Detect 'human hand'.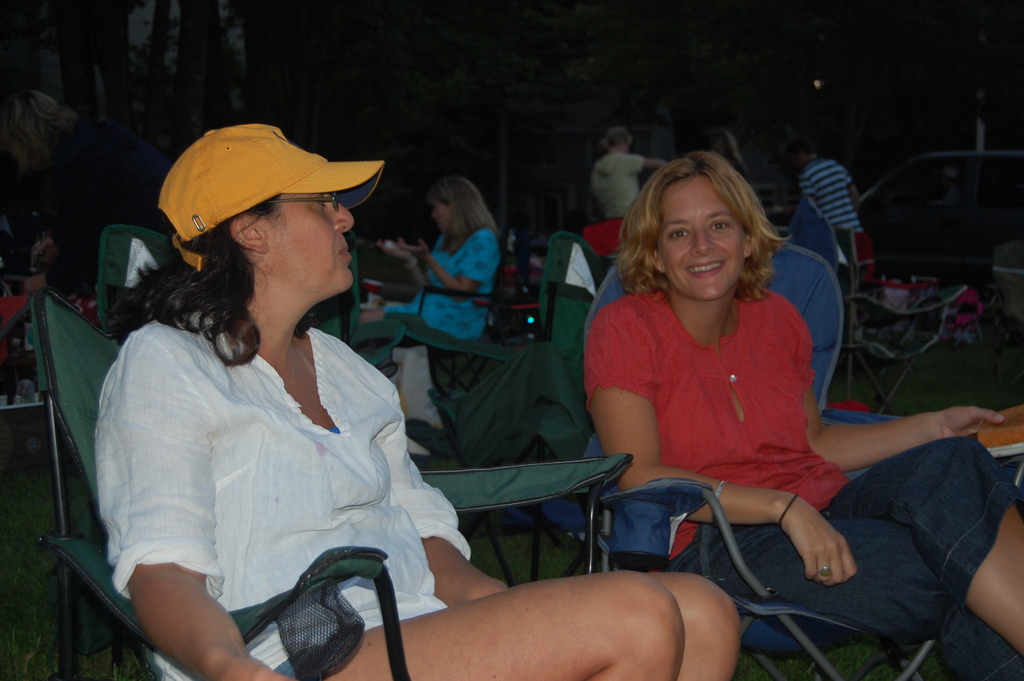
Detected at region(910, 397, 1014, 458).
